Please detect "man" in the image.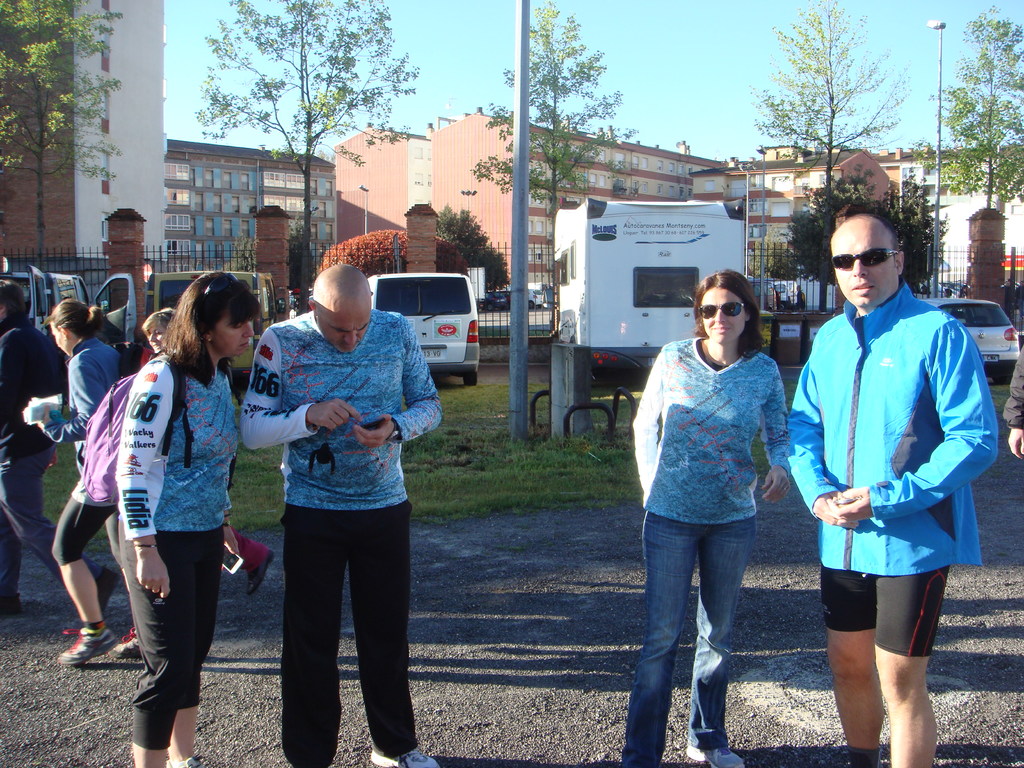
bbox(2, 283, 121, 621).
